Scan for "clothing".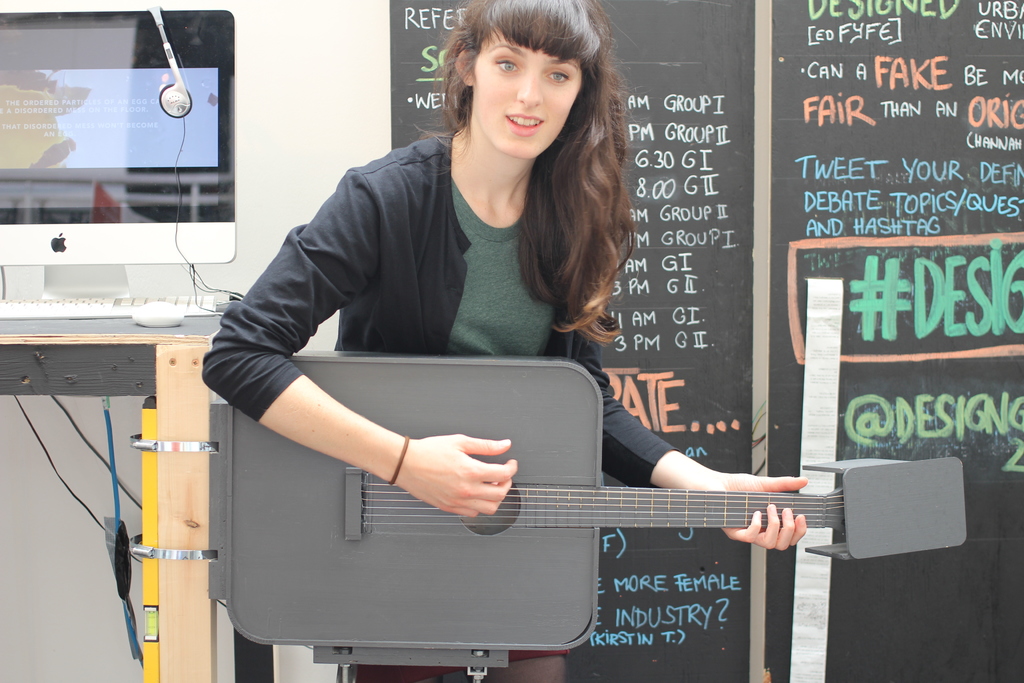
Scan result: rect(218, 114, 743, 622).
